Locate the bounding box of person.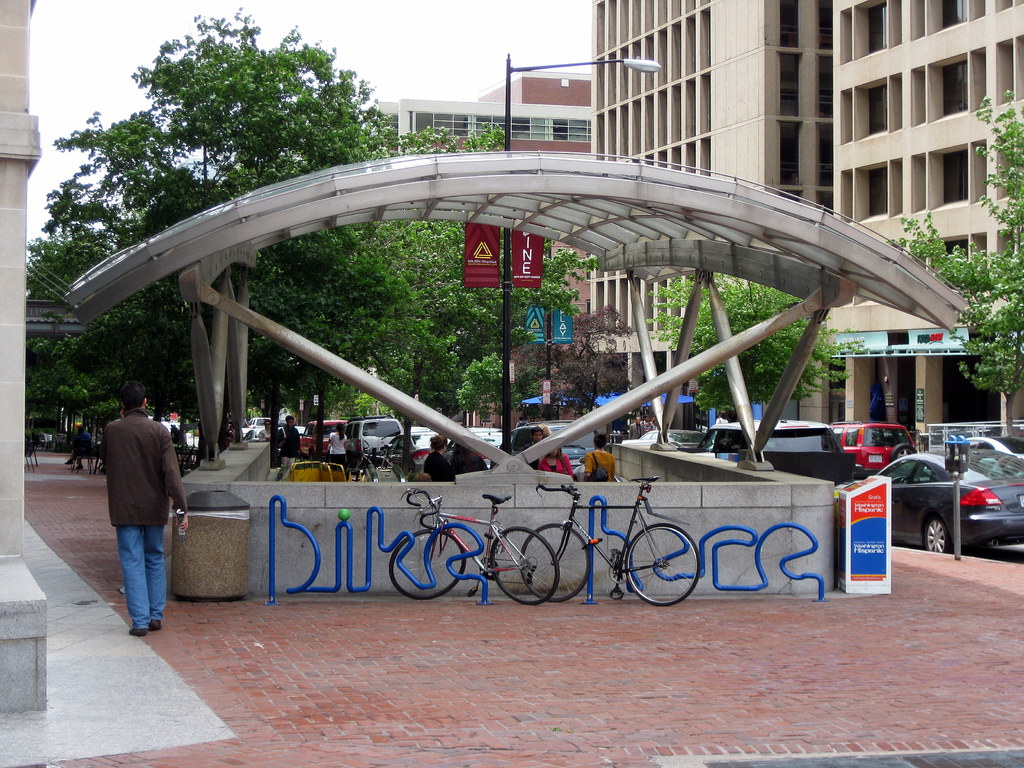
Bounding box: x1=422, y1=436, x2=454, y2=480.
